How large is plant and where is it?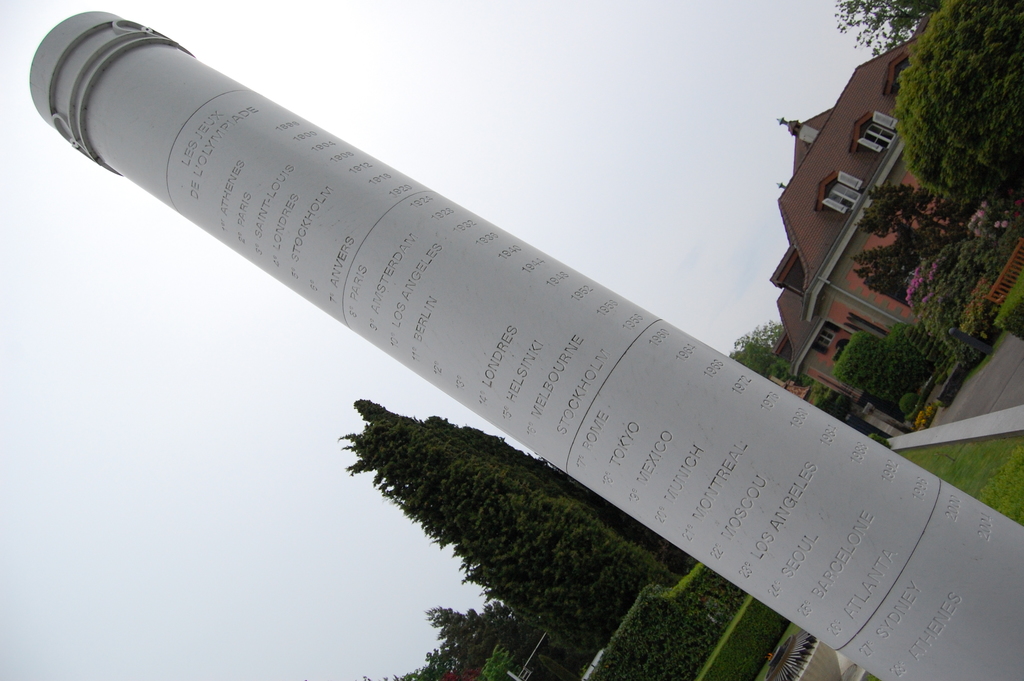
Bounding box: (813,382,861,422).
